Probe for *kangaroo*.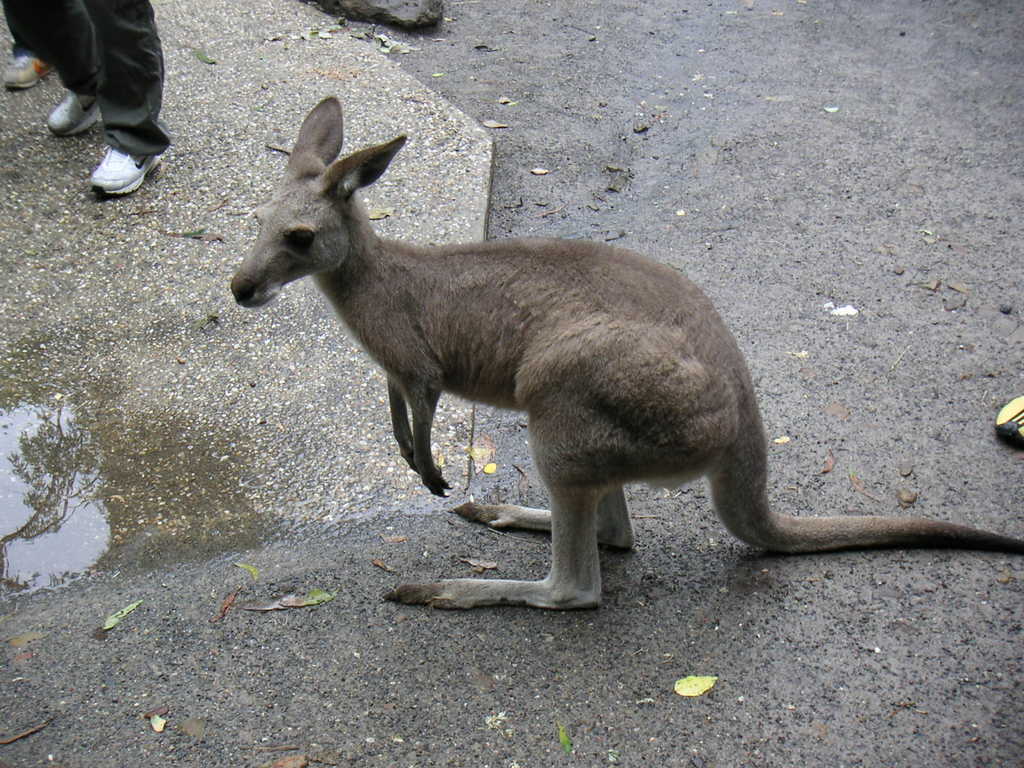
Probe result: 232, 94, 1023, 613.
